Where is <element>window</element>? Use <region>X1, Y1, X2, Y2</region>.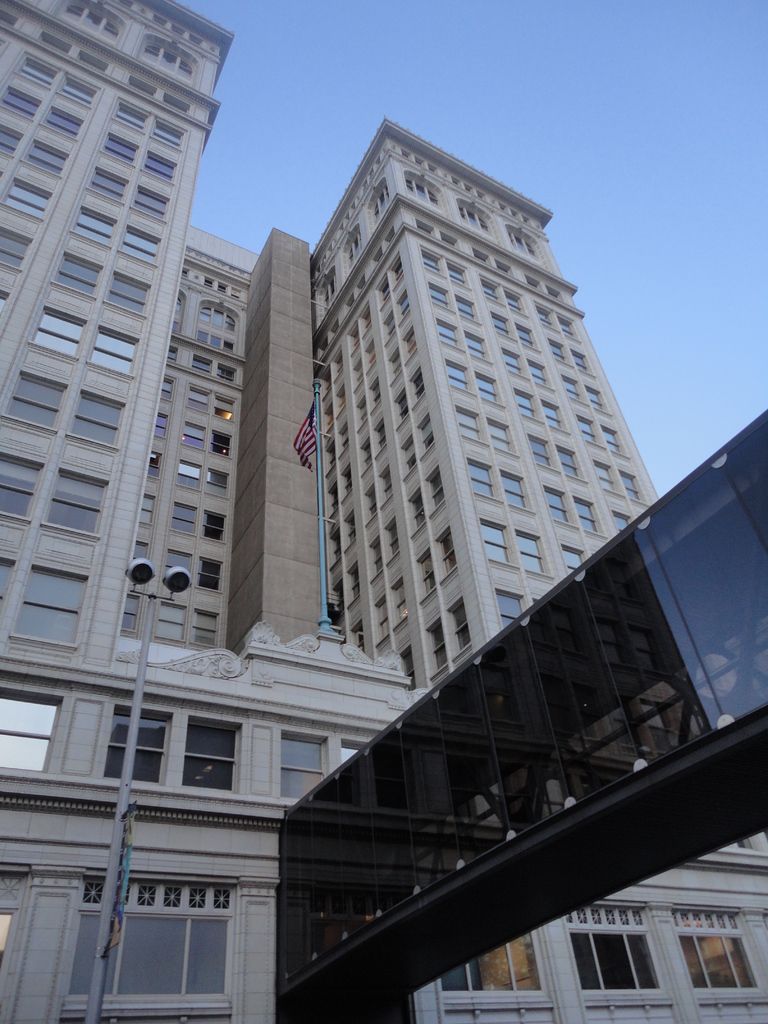
<region>405, 170, 449, 212</region>.
